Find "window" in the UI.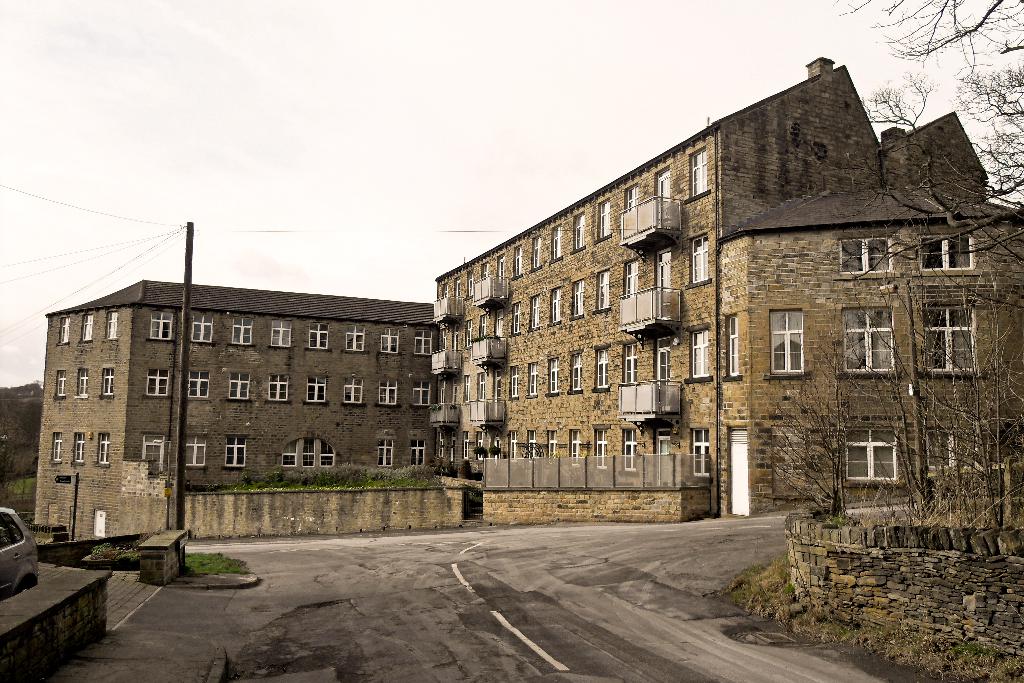
UI element at (479,372,485,399).
